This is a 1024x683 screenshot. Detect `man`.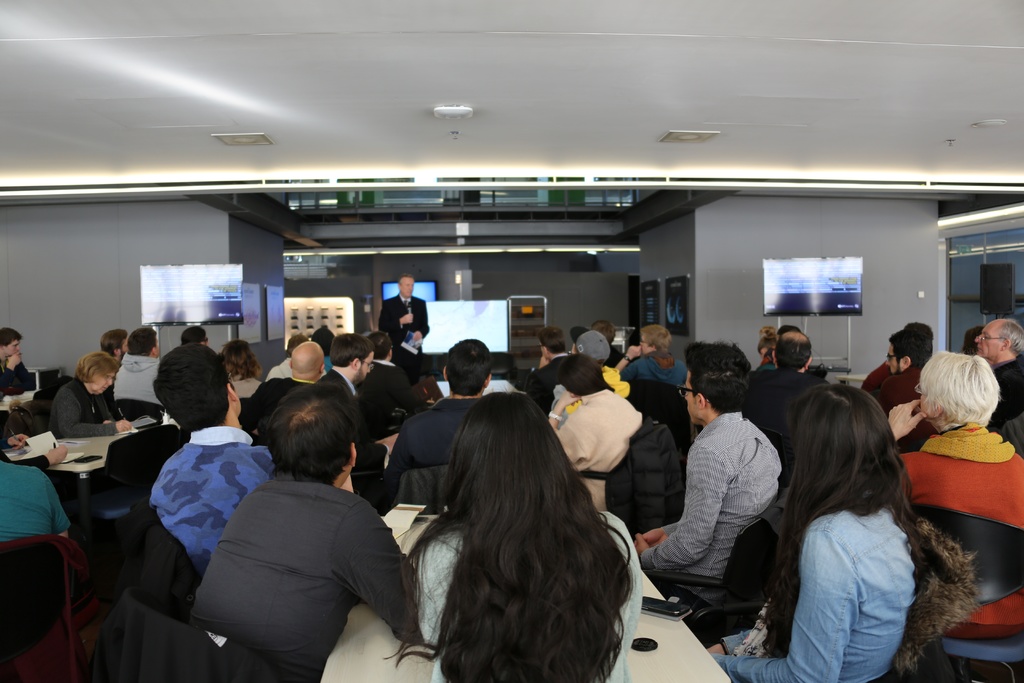
rect(742, 329, 843, 481).
